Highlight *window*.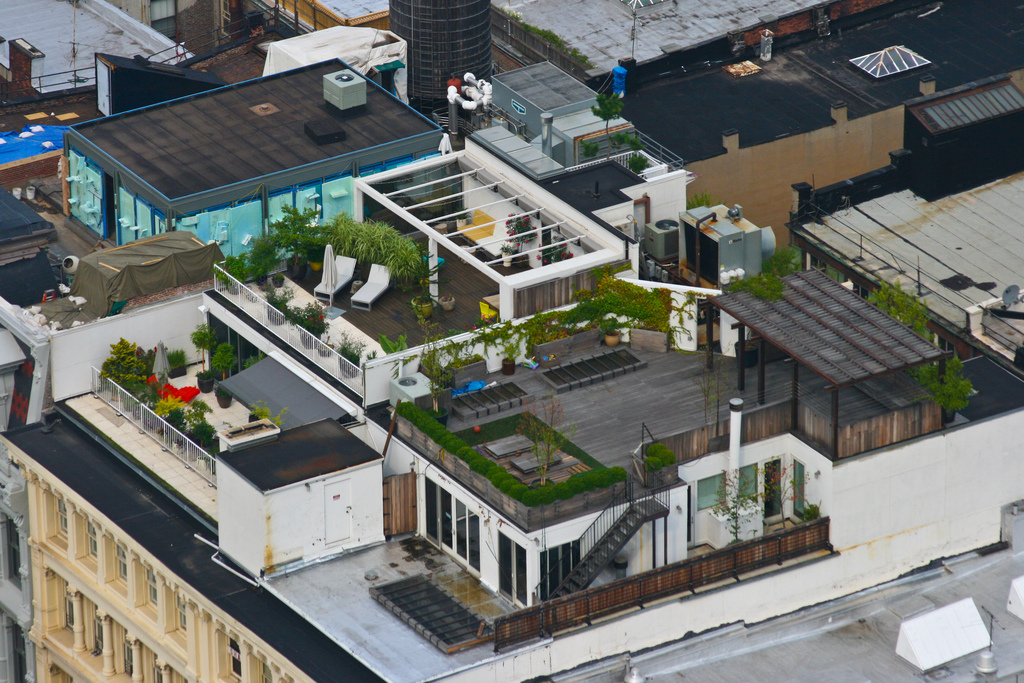
Highlighted region: x1=542 y1=544 x2=582 y2=597.
